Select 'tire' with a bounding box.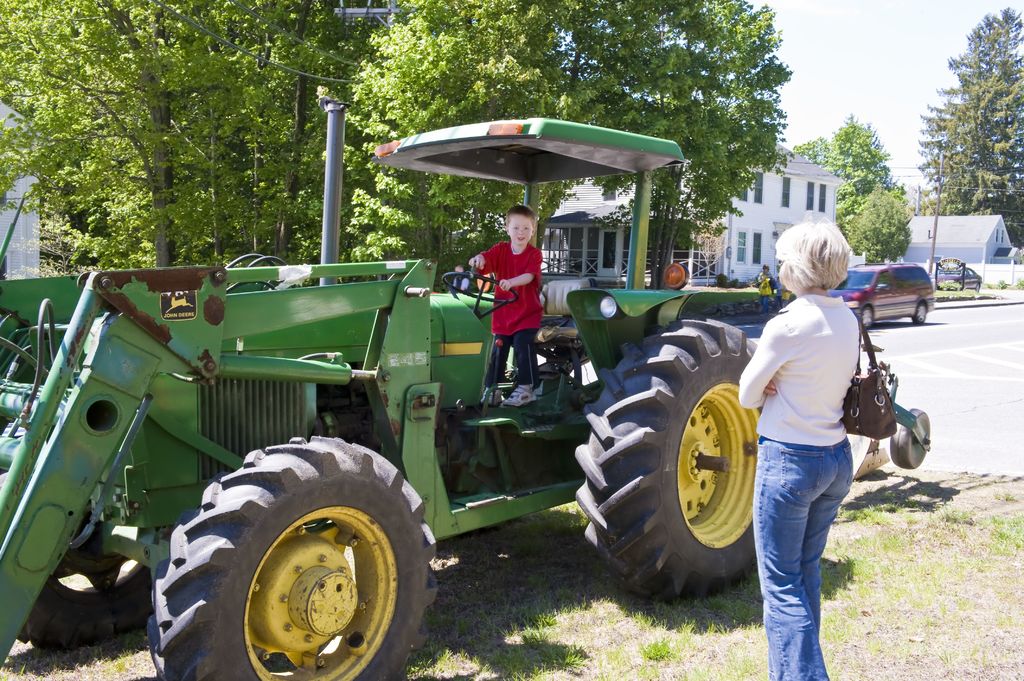
x1=974 y1=278 x2=984 y2=292.
